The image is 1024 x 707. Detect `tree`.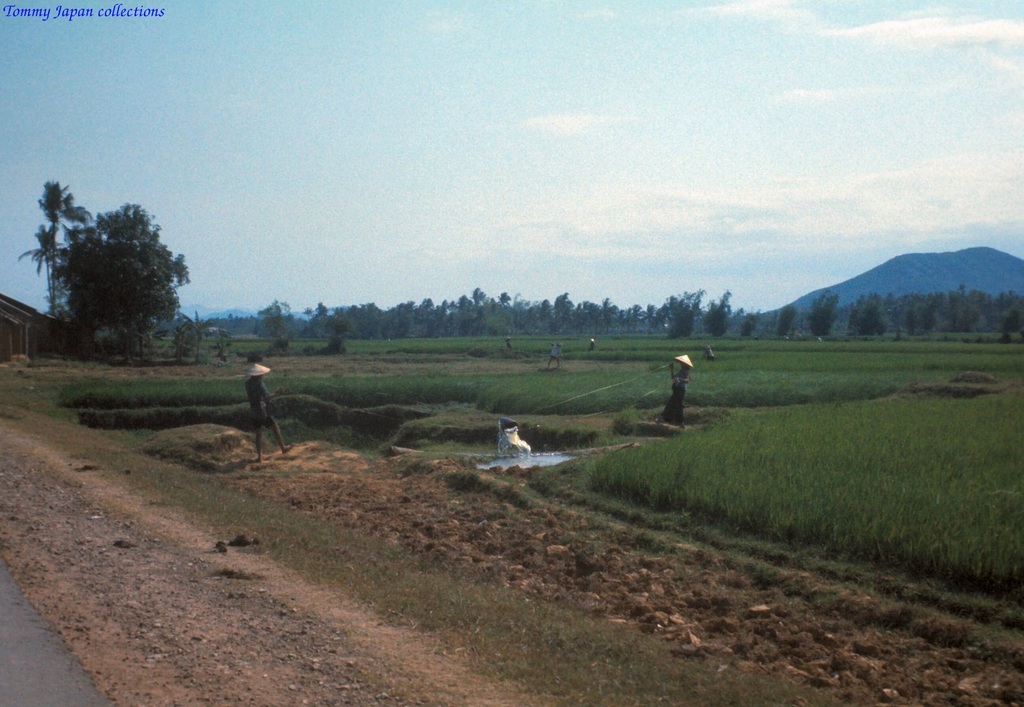
Detection: 47, 179, 189, 357.
